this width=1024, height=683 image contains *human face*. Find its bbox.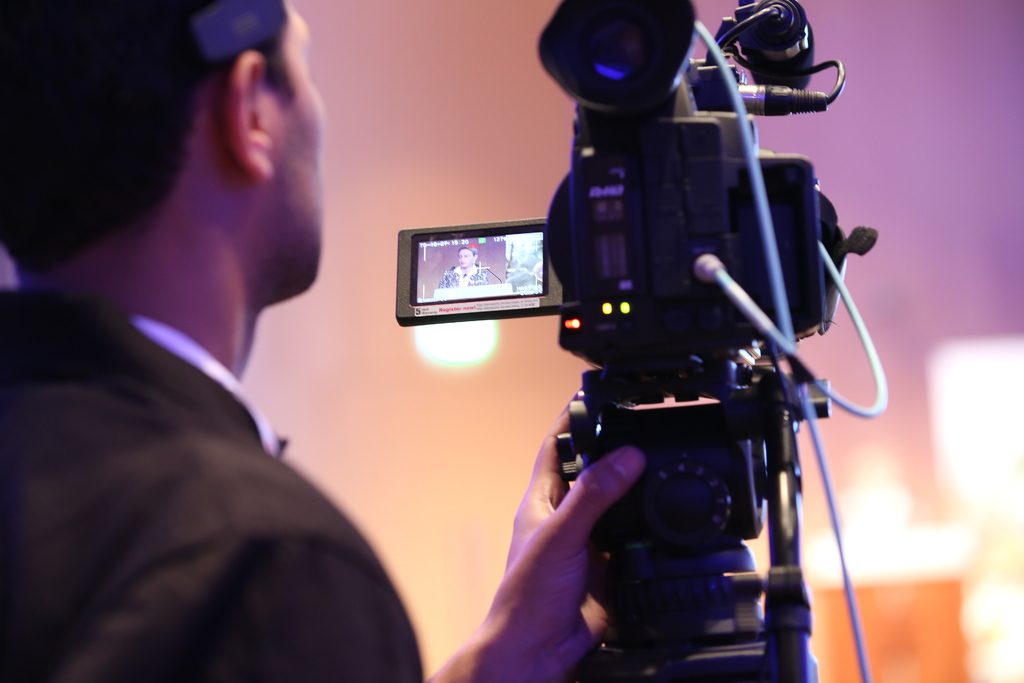
279,3,330,294.
